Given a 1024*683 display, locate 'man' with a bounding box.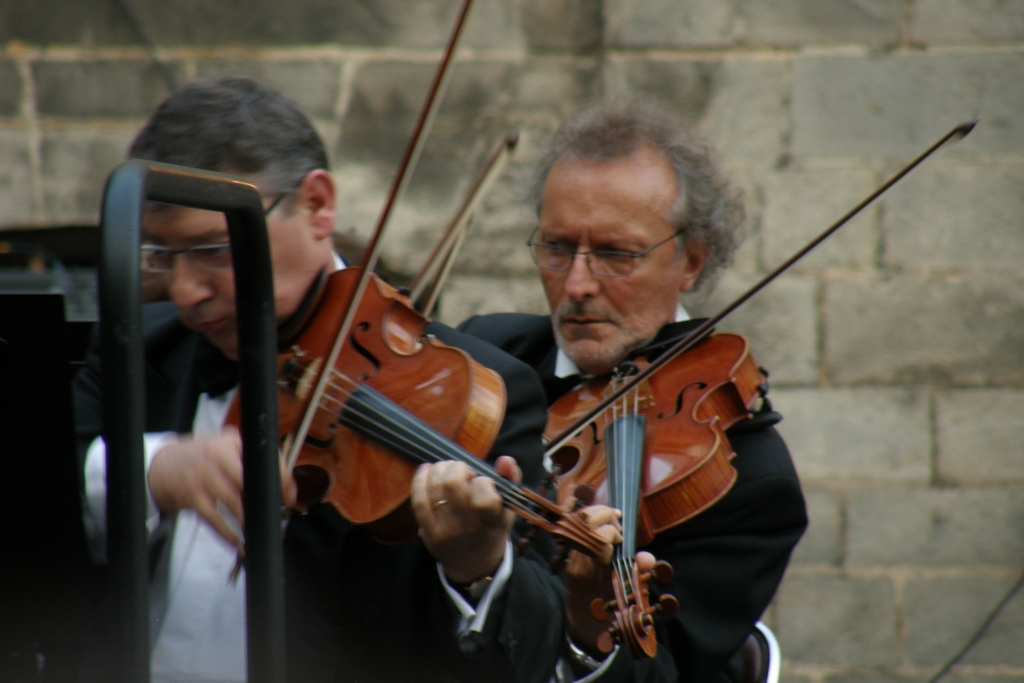
Located: {"x1": 451, "y1": 106, "x2": 806, "y2": 682}.
